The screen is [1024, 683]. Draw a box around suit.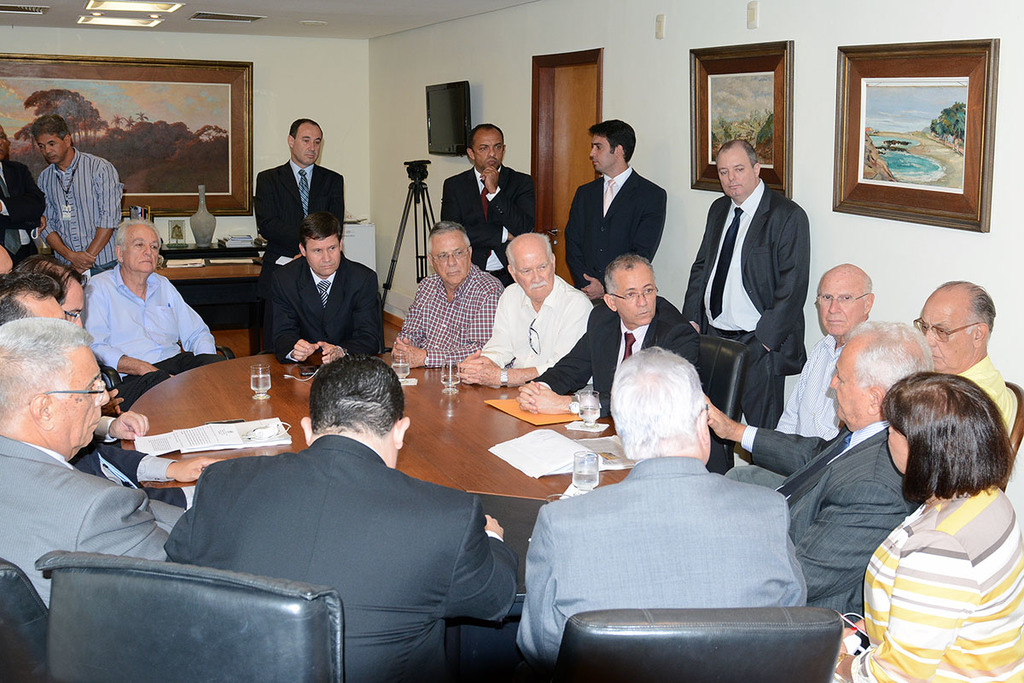
(x1=437, y1=164, x2=532, y2=287).
